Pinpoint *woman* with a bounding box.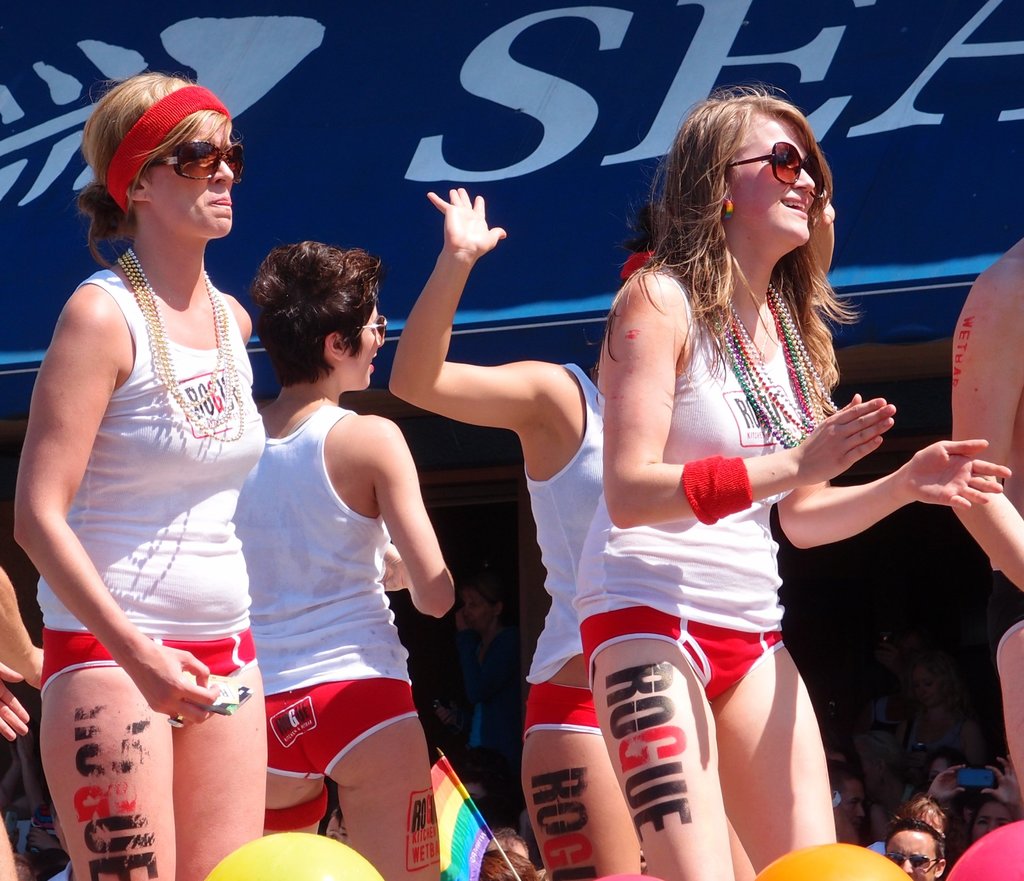
bbox=(879, 792, 947, 880).
